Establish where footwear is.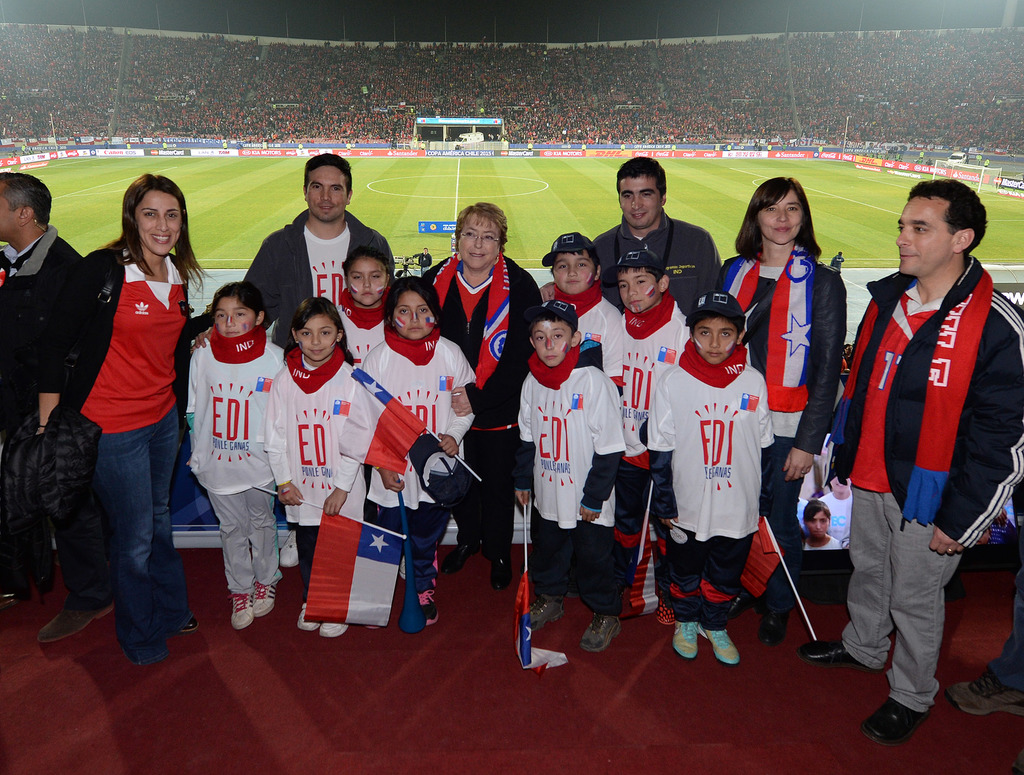
Established at bbox=[35, 598, 109, 643].
